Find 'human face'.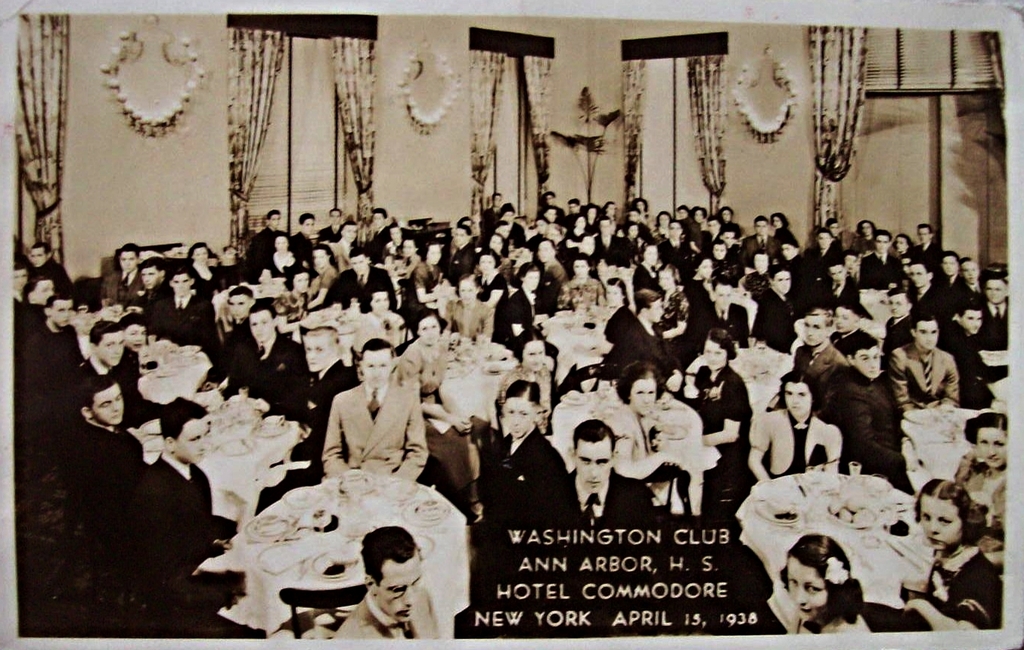
pyautogui.locateOnScreen(117, 254, 140, 277).
